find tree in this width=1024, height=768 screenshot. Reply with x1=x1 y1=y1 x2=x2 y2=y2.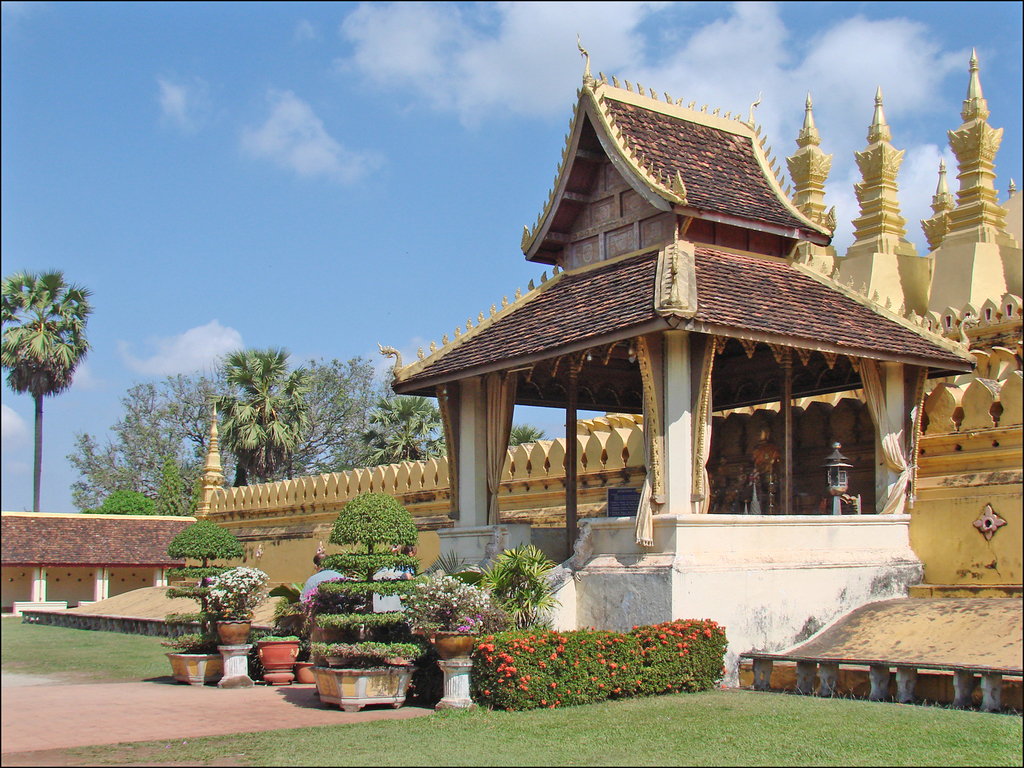
x1=509 y1=423 x2=546 y2=447.
